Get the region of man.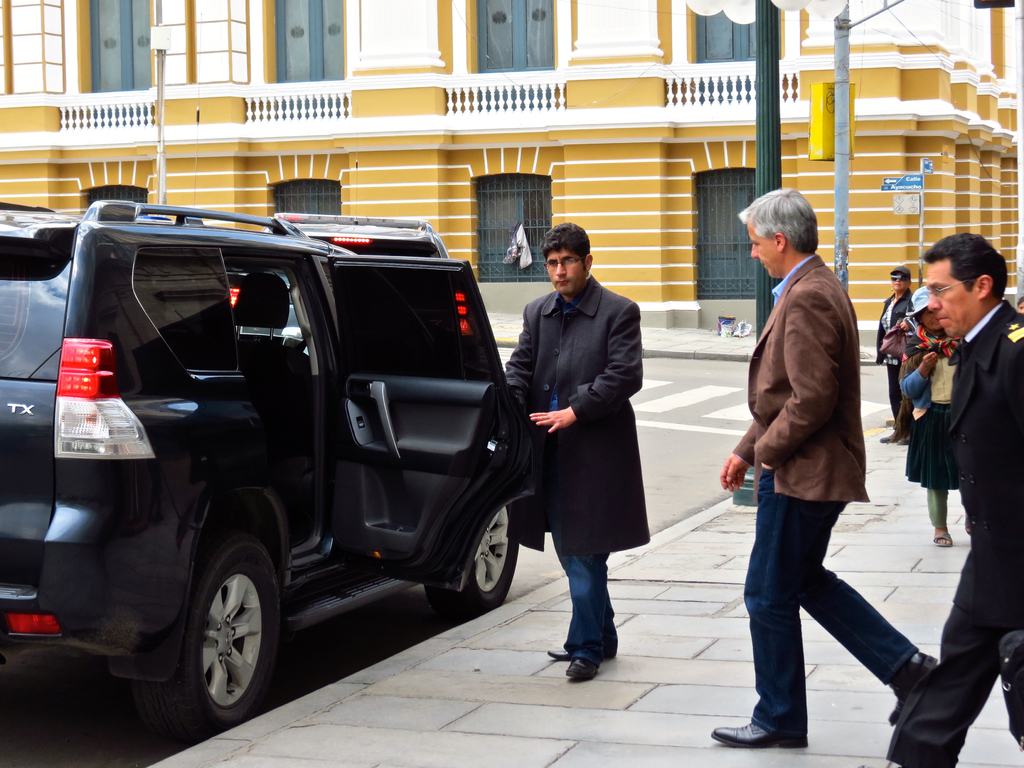
Rect(884, 234, 1023, 767).
